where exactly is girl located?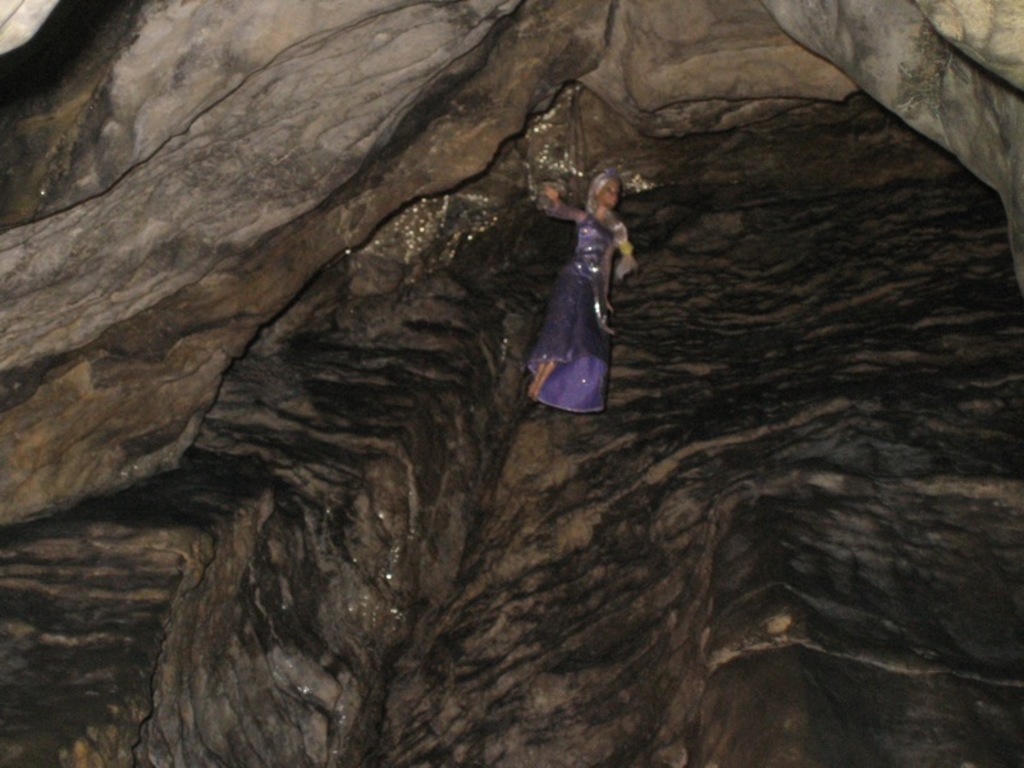
Its bounding box is bbox=[527, 172, 635, 411].
